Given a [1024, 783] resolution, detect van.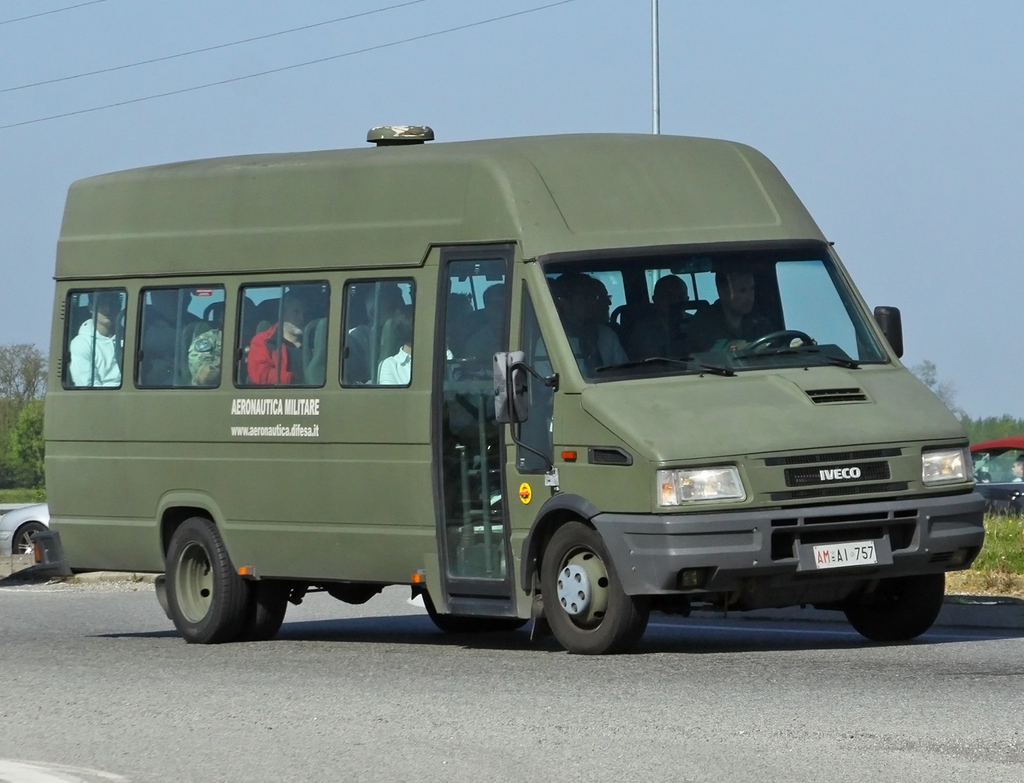
<box>28,122,990,656</box>.
